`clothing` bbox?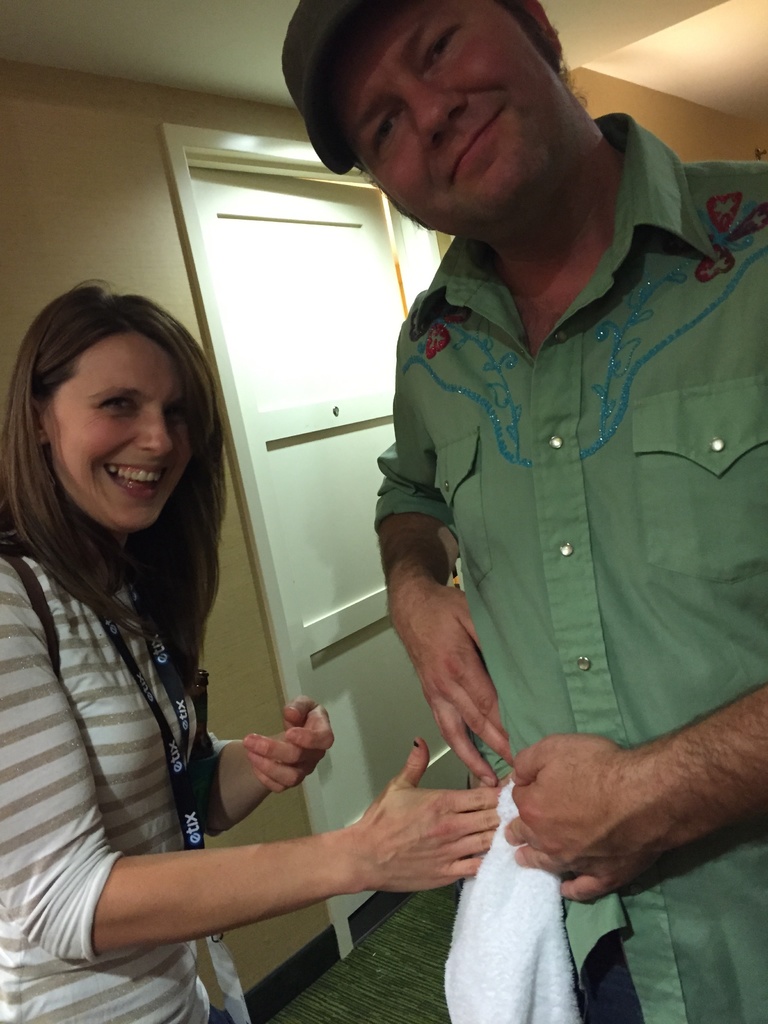
detection(356, 111, 760, 1023)
